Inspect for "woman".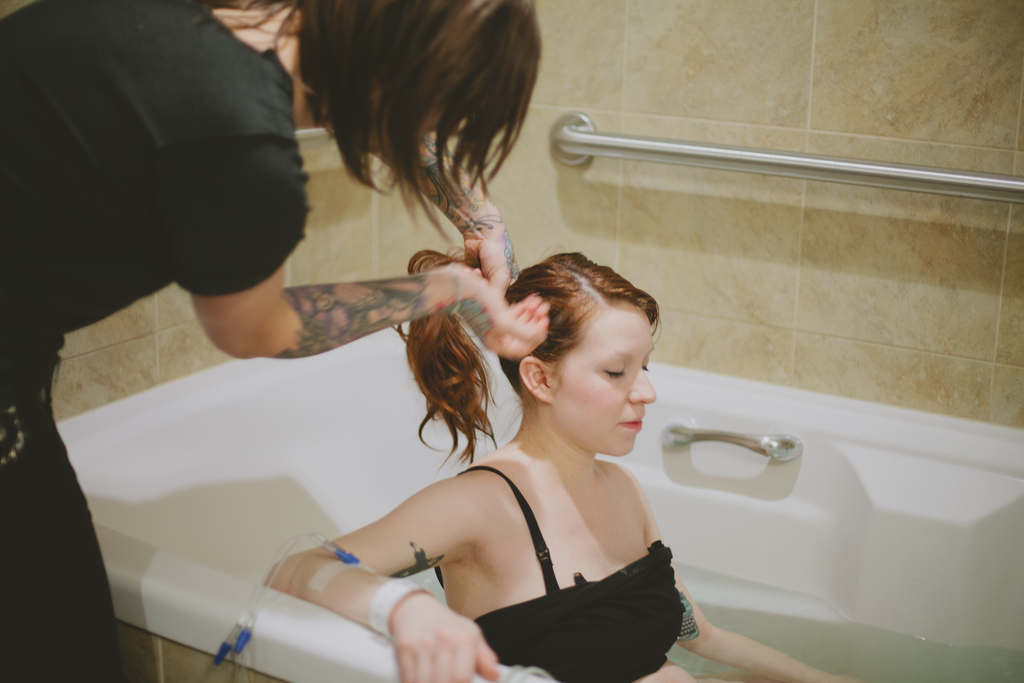
Inspection: {"x1": 260, "y1": 208, "x2": 808, "y2": 673}.
